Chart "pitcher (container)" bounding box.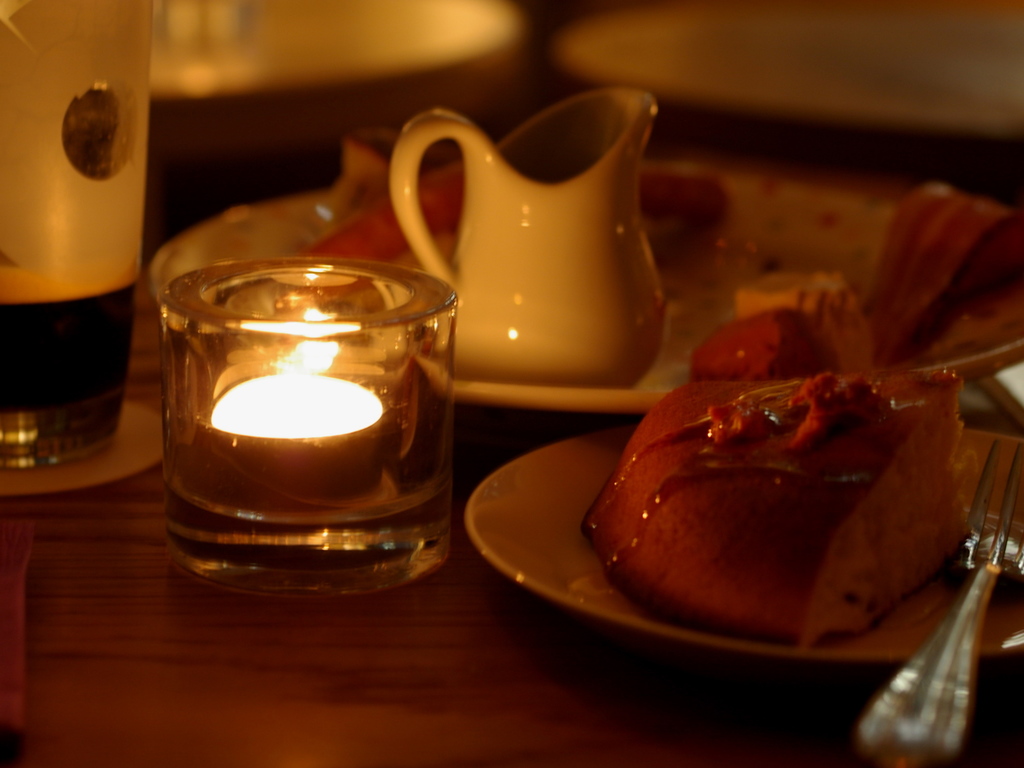
Charted: <bbox>386, 85, 669, 382</bbox>.
